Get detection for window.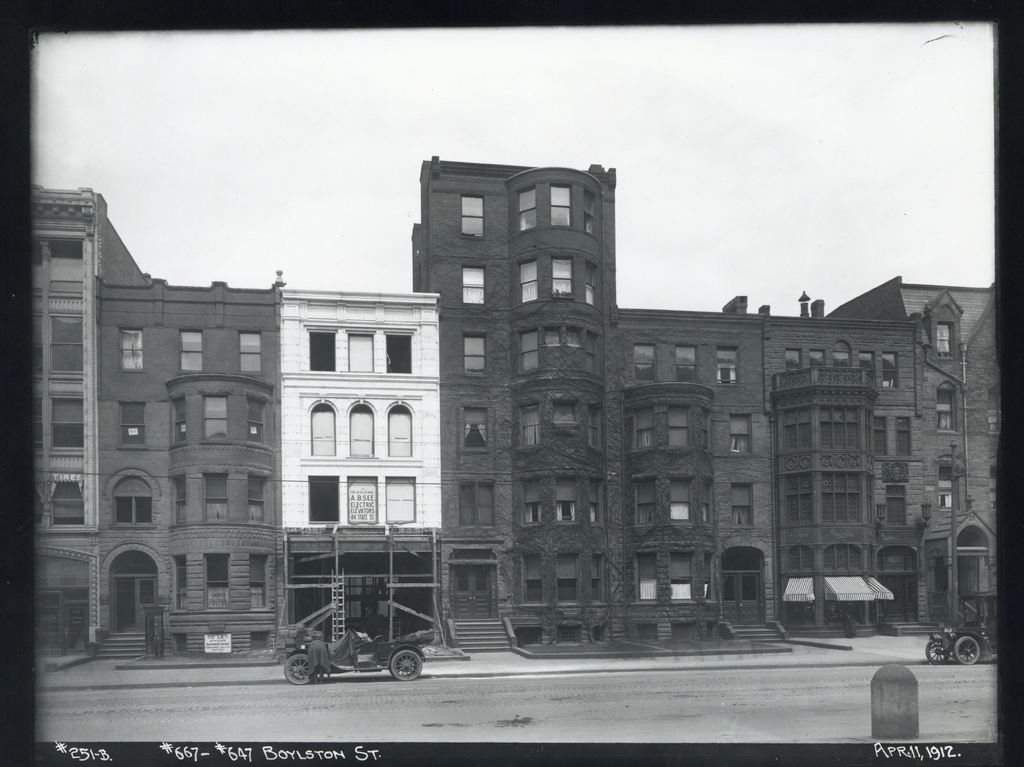
Detection: [555, 476, 579, 525].
